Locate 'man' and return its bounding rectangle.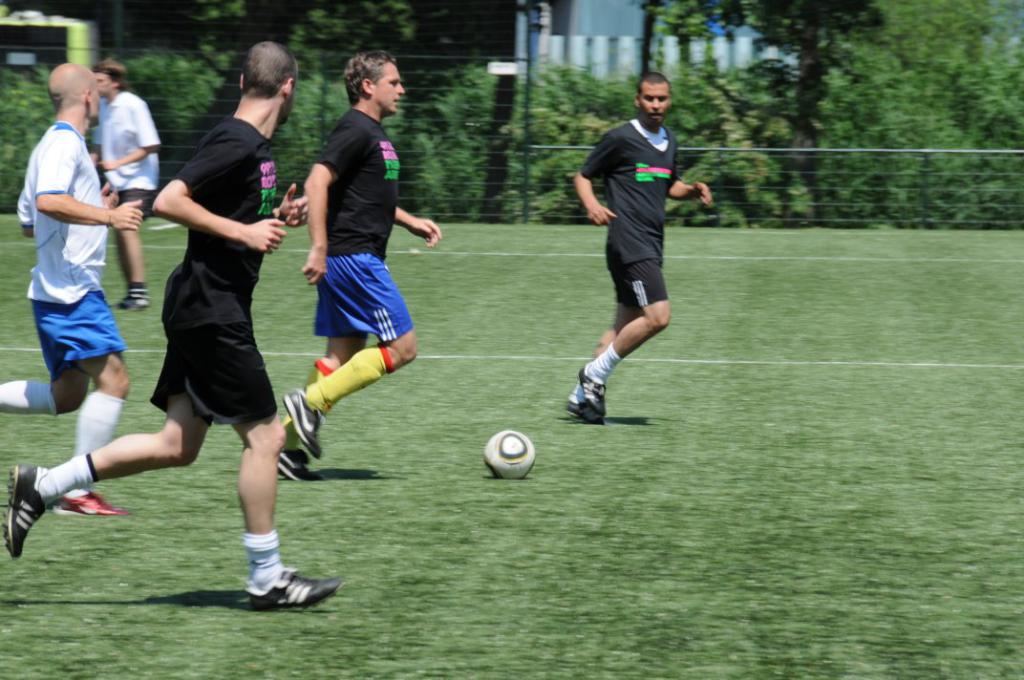
bbox(87, 59, 165, 312).
